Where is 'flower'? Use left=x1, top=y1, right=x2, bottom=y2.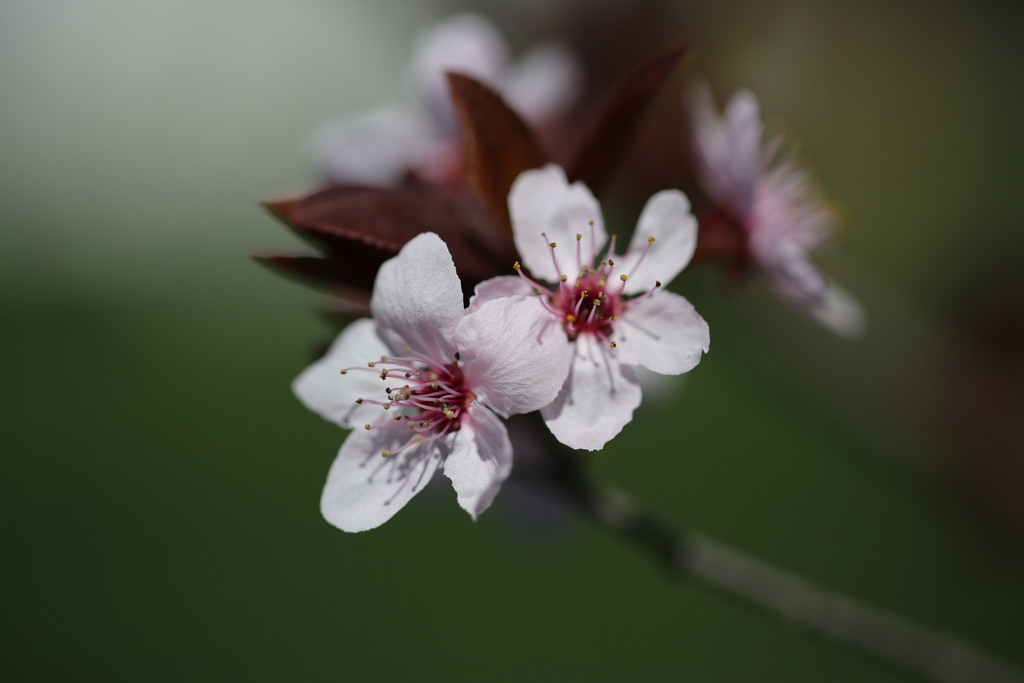
left=294, top=230, right=569, bottom=532.
